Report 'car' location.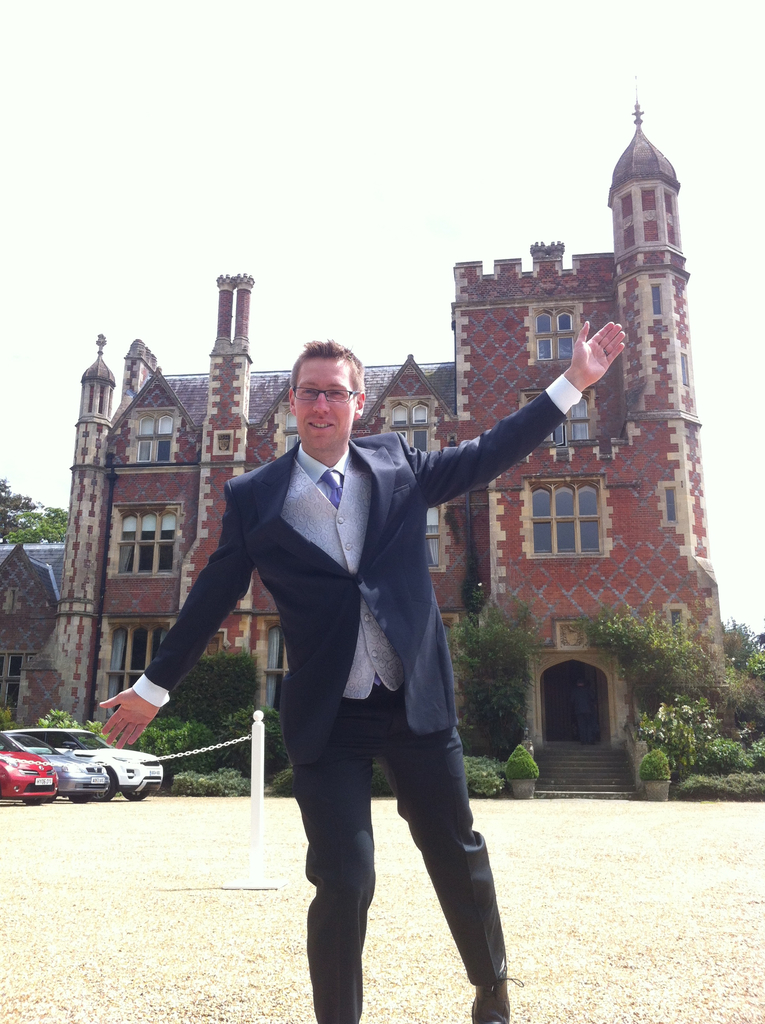
Report: (12,736,113,803).
